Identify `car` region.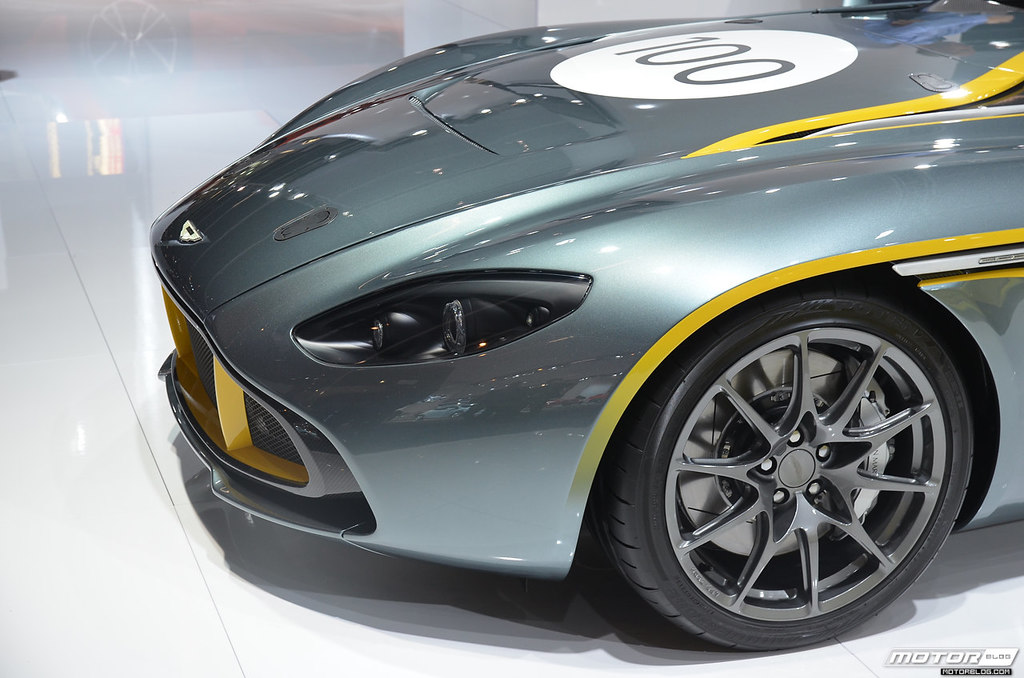
Region: <region>163, 42, 1021, 649</region>.
